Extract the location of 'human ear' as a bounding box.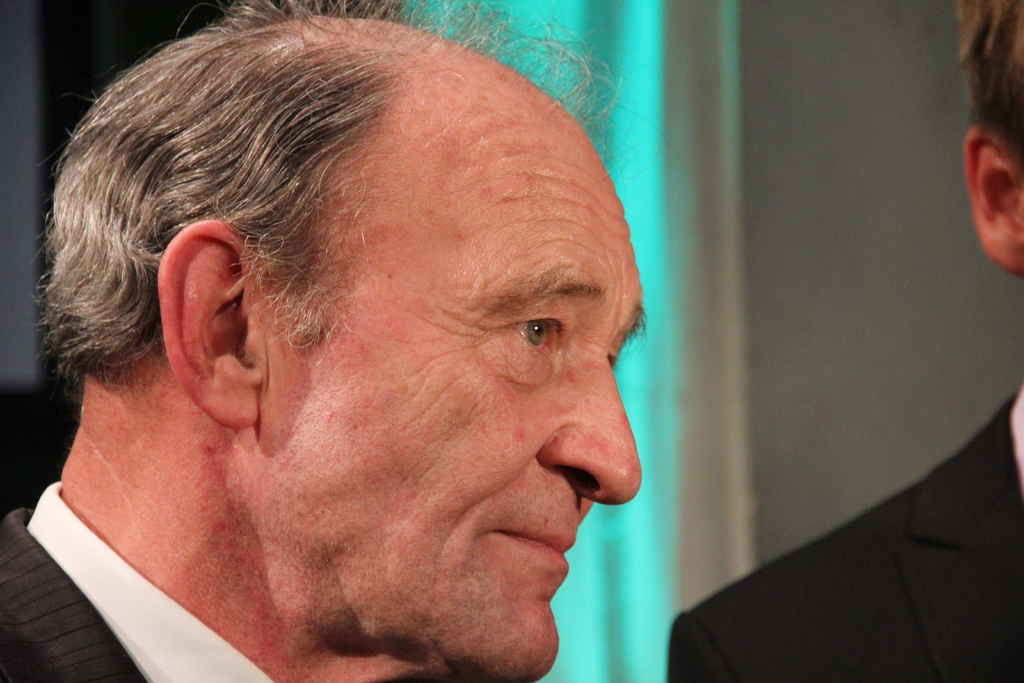
x1=159, y1=217, x2=268, y2=431.
